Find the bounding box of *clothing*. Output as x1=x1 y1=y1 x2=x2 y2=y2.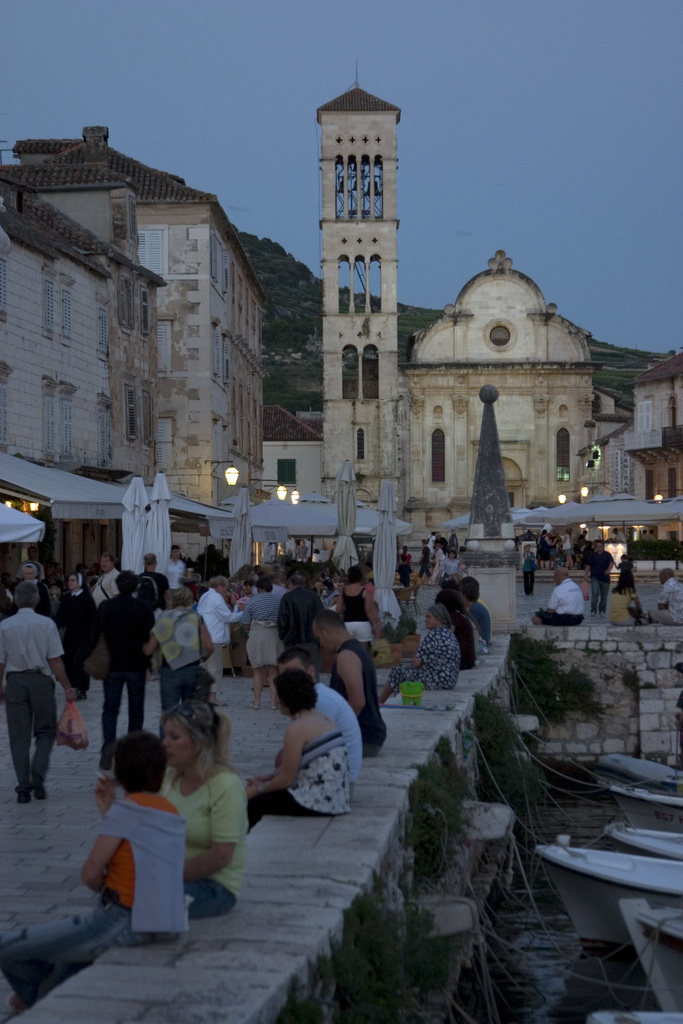
x1=161 y1=770 x2=235 y2=913.
